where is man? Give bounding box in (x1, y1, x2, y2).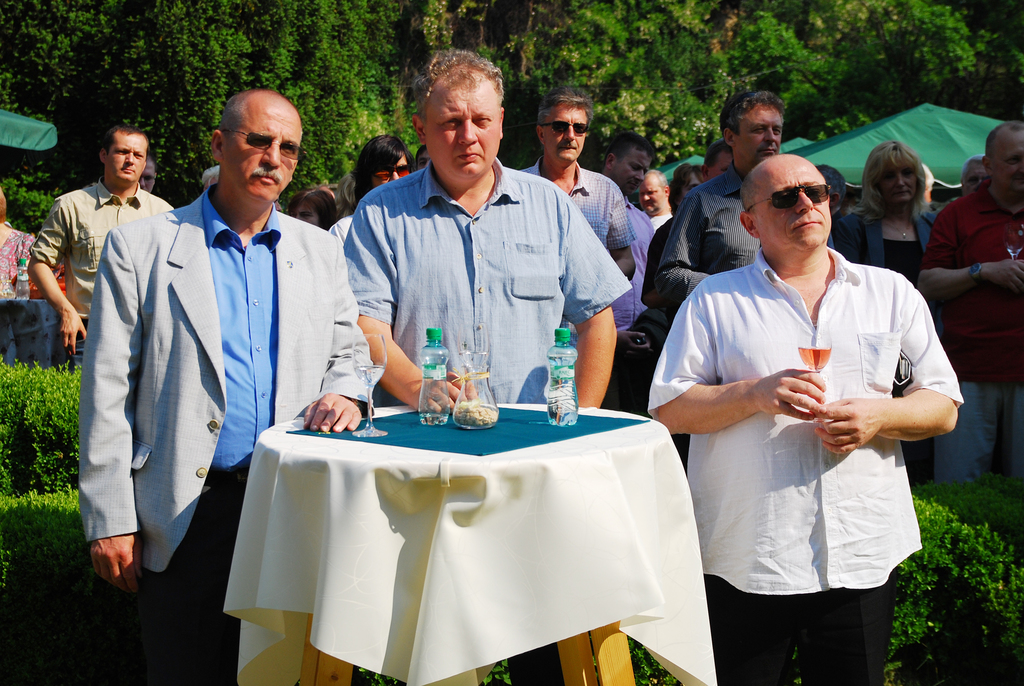
(605, 134, 657, 357).
